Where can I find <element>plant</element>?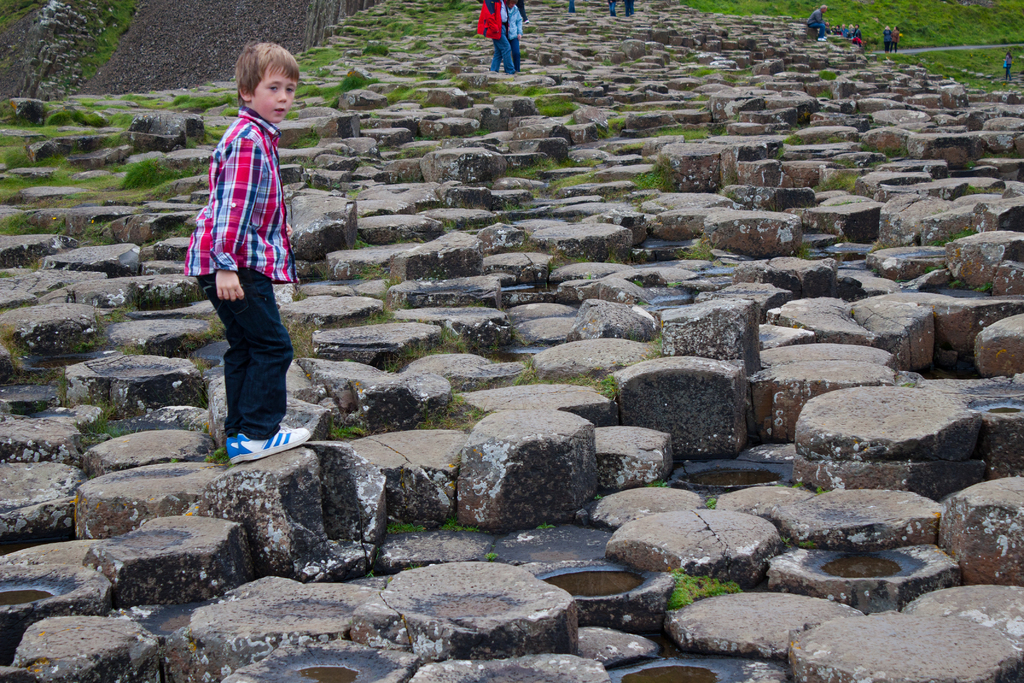
You can find it at BBox(71, 0, 145, 84).
